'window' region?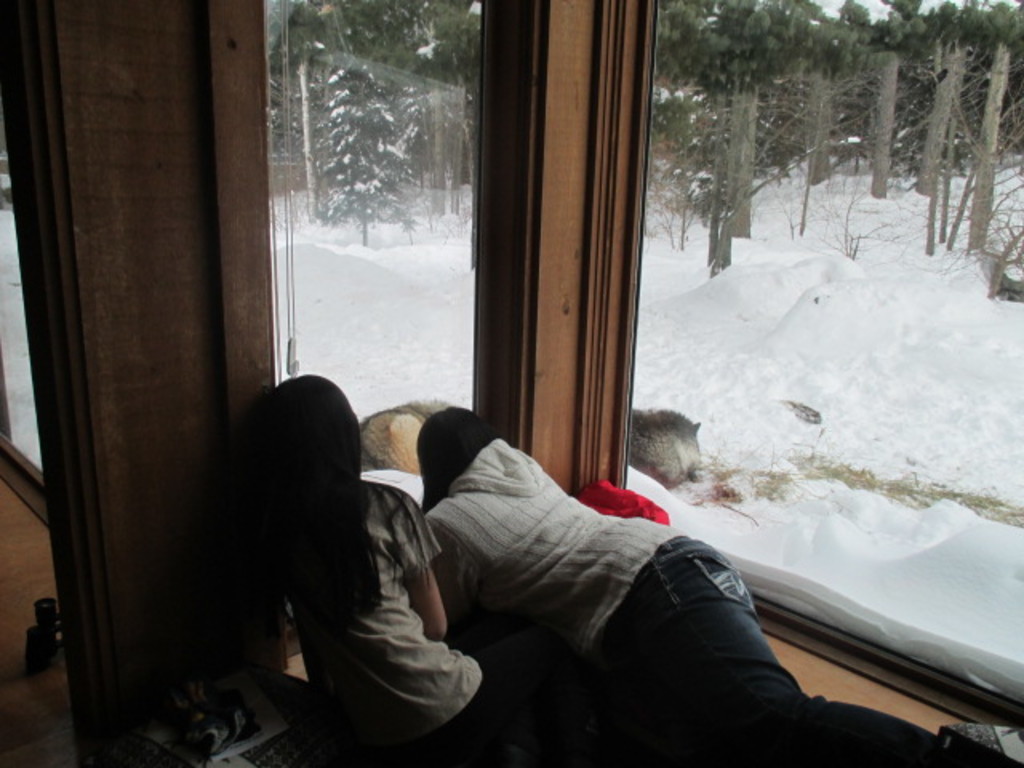
[x1=248, y1=13, x2=475, y2=368]
